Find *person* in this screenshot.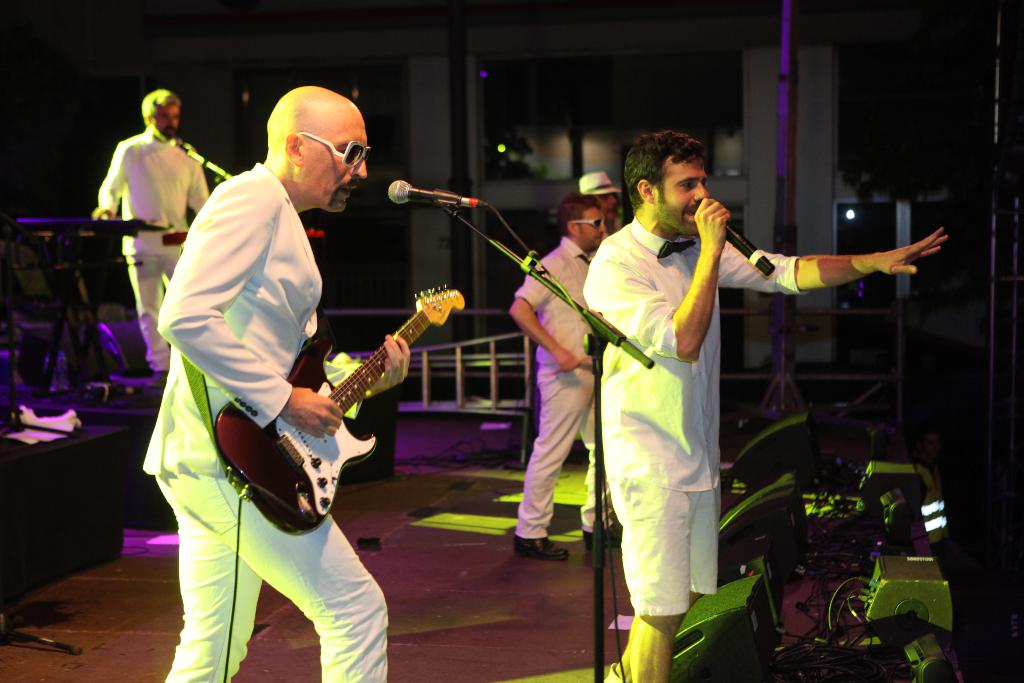
The bounding box for *person* is l=580, t=128, r=946, b=682.
